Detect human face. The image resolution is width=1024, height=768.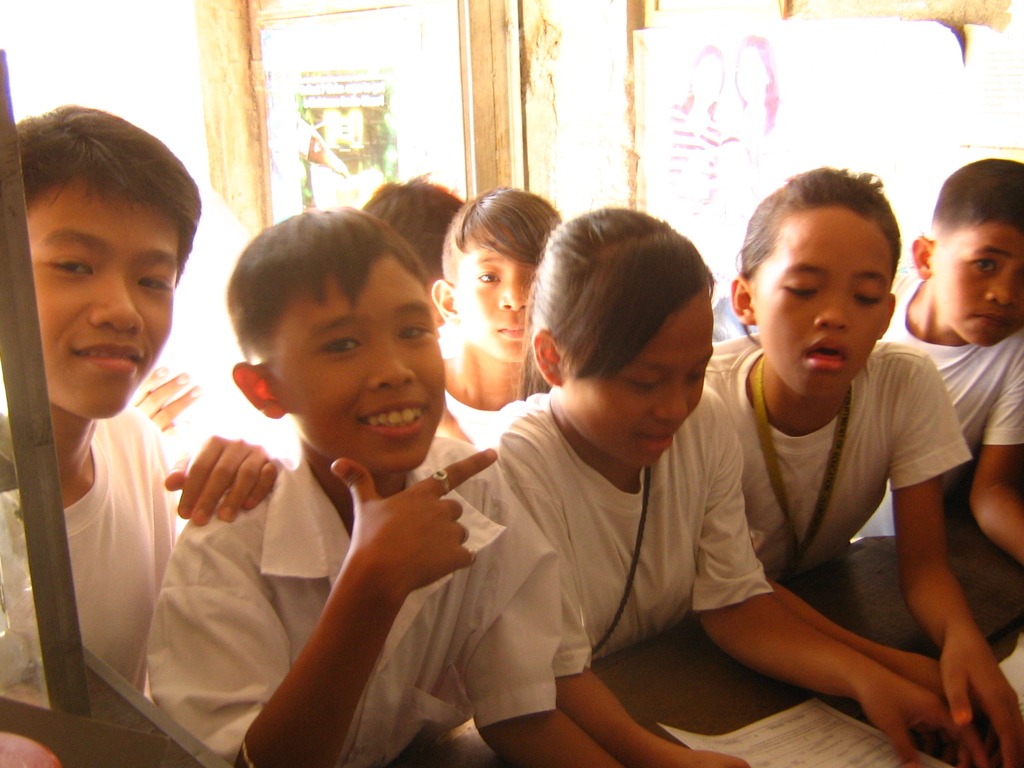
(left=27, top=183, right=178, bottom=417).
